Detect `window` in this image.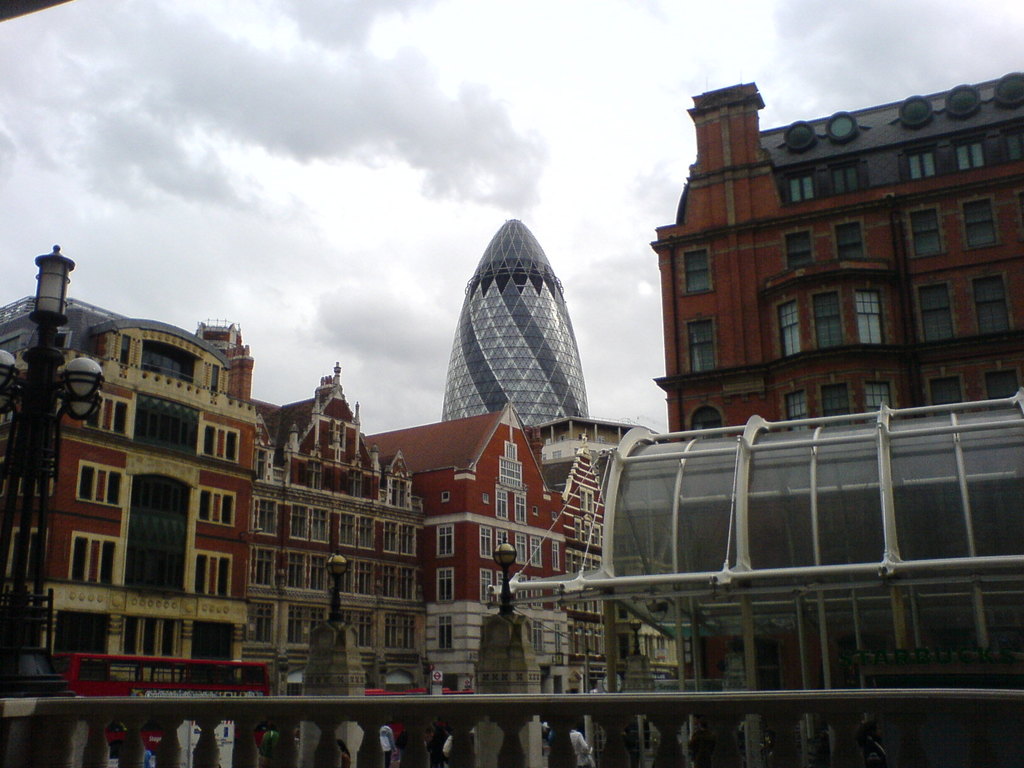
Detection: box=[497, 438, 521, 486].
